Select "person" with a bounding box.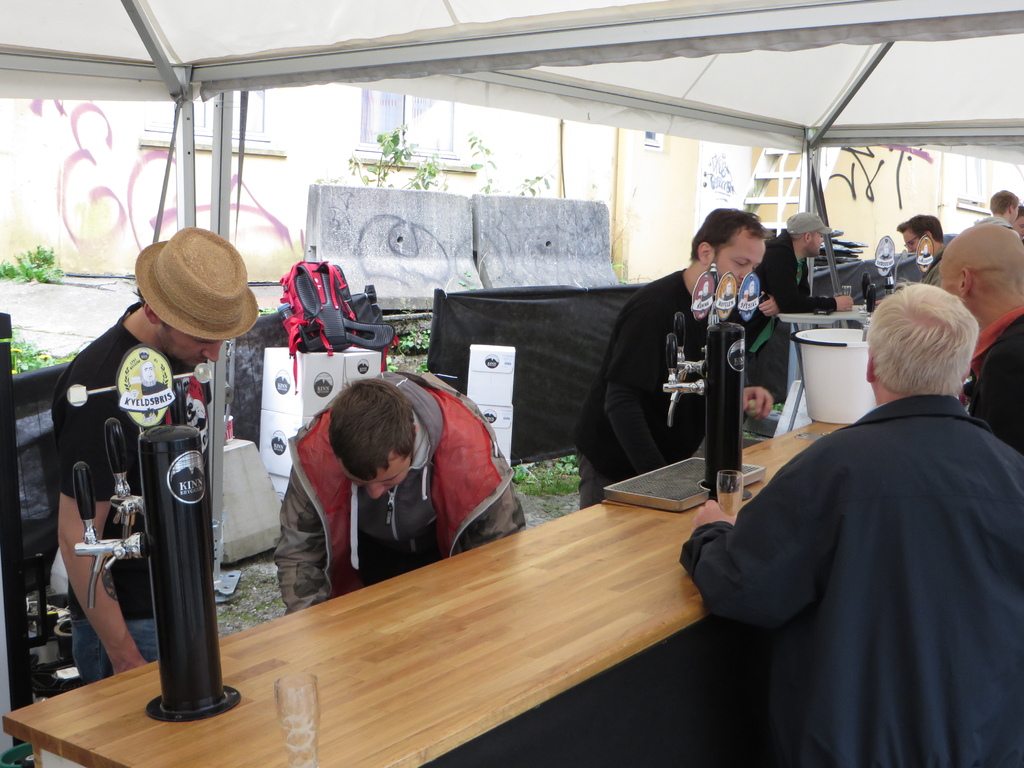
[931, 212, 1023, 454].
